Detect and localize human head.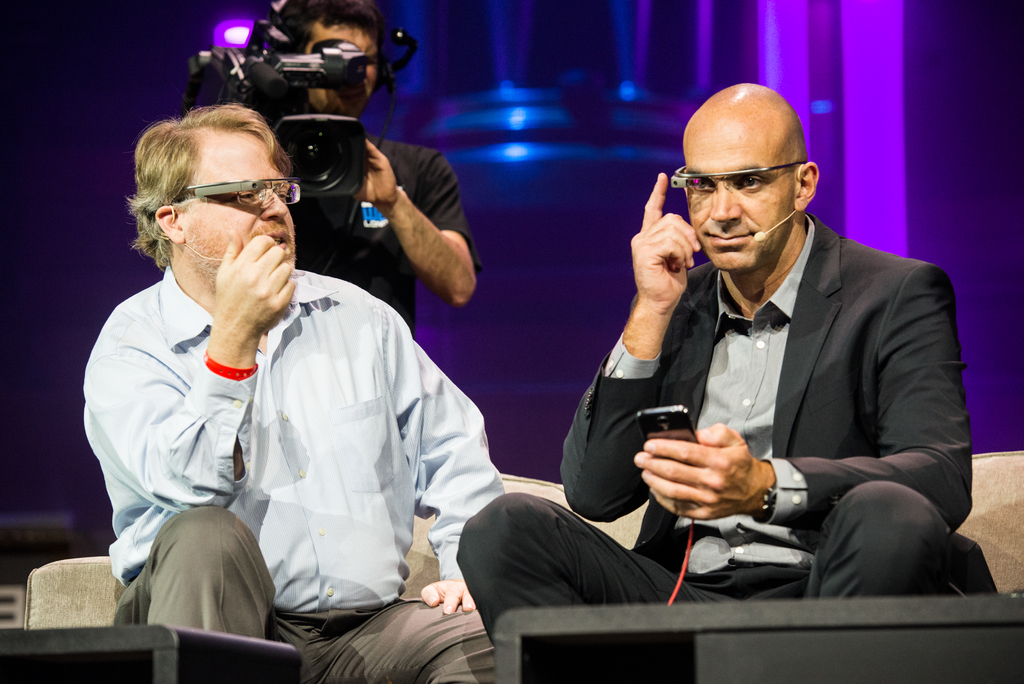
Localized at pyautogui.locateOnScreen(271, 0, 387, 121).
